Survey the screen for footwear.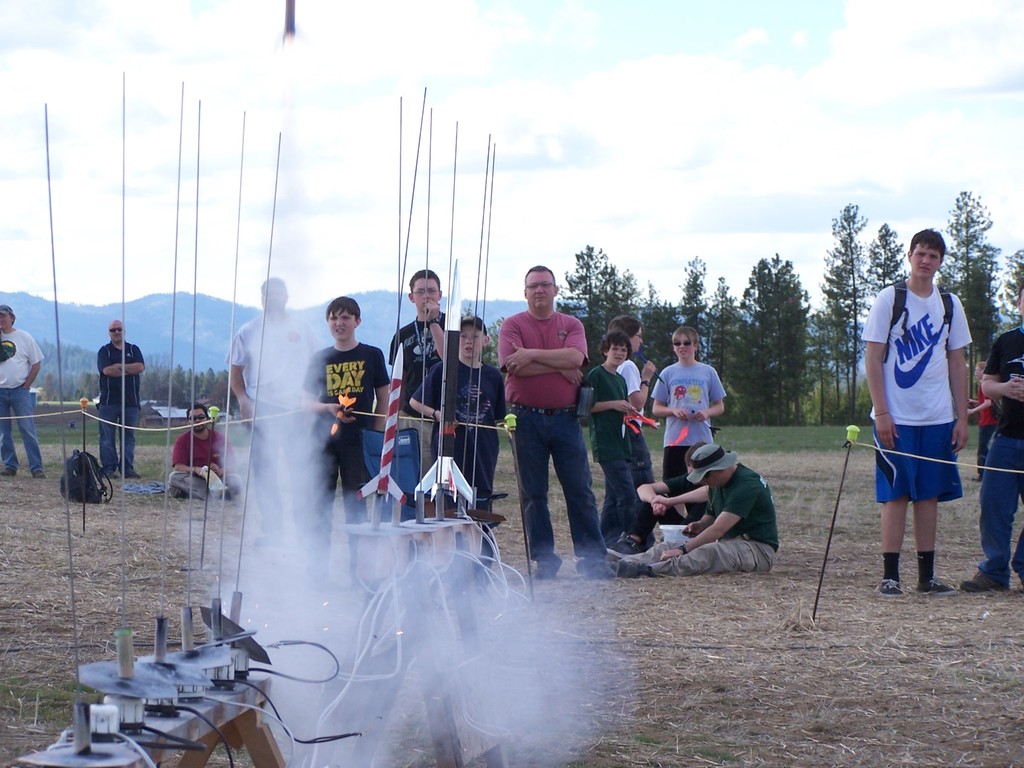
Survey found: (x1=32, y1=464, x2=48, y2=479).
